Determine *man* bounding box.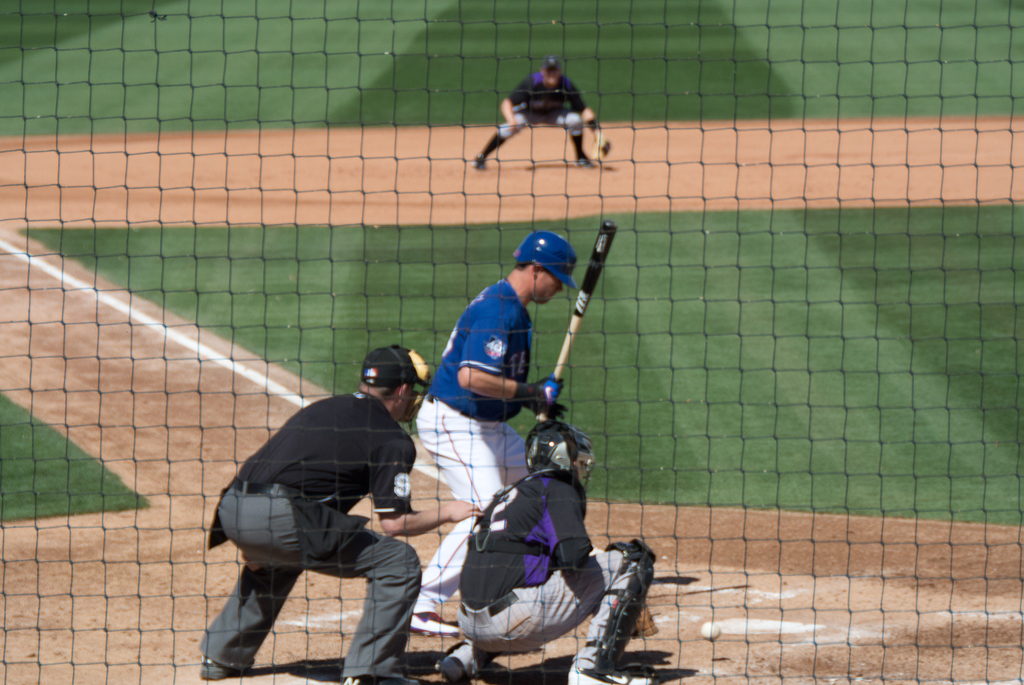
Determined: [left=421, top=409, right=656, bottom=684].
